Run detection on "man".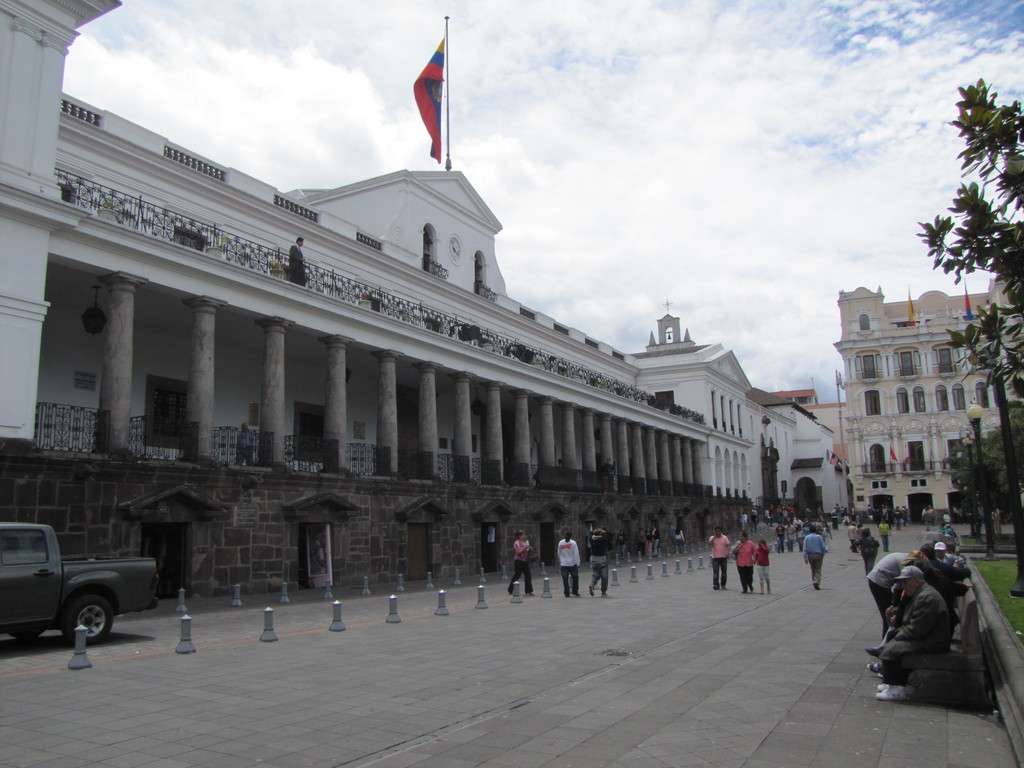
Result: select_region(867, 552, 920, 637).
